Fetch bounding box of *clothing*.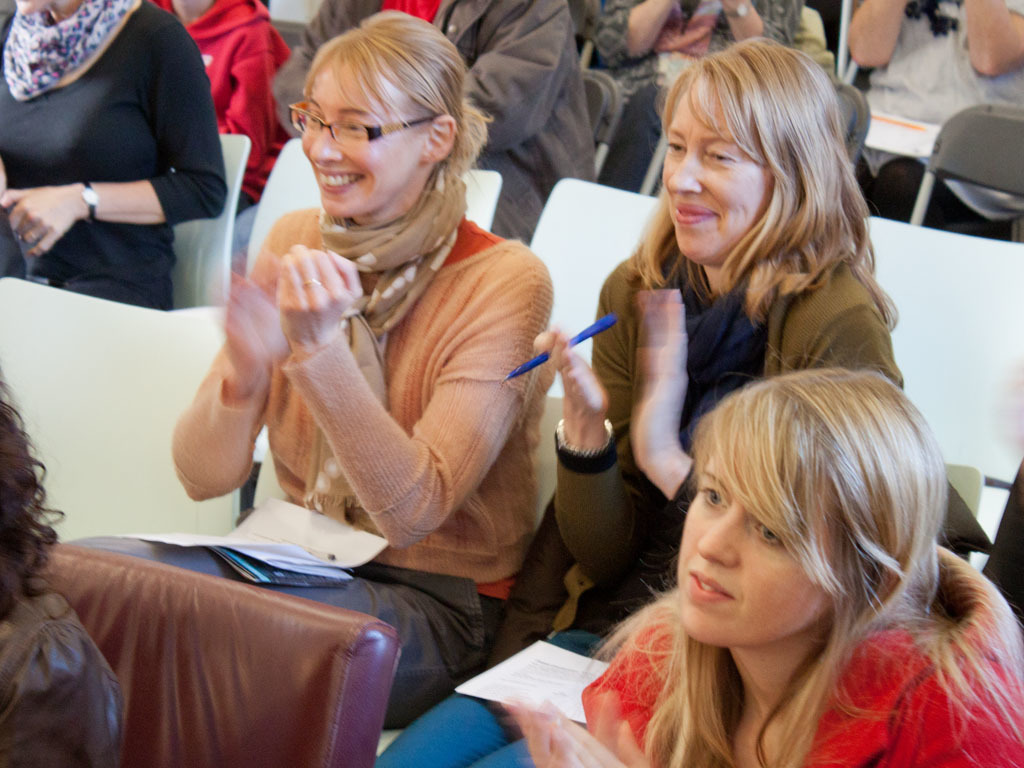
Bbox: {"x1": 0, "y1": 0, "x2": 233, "y2": 306}.
